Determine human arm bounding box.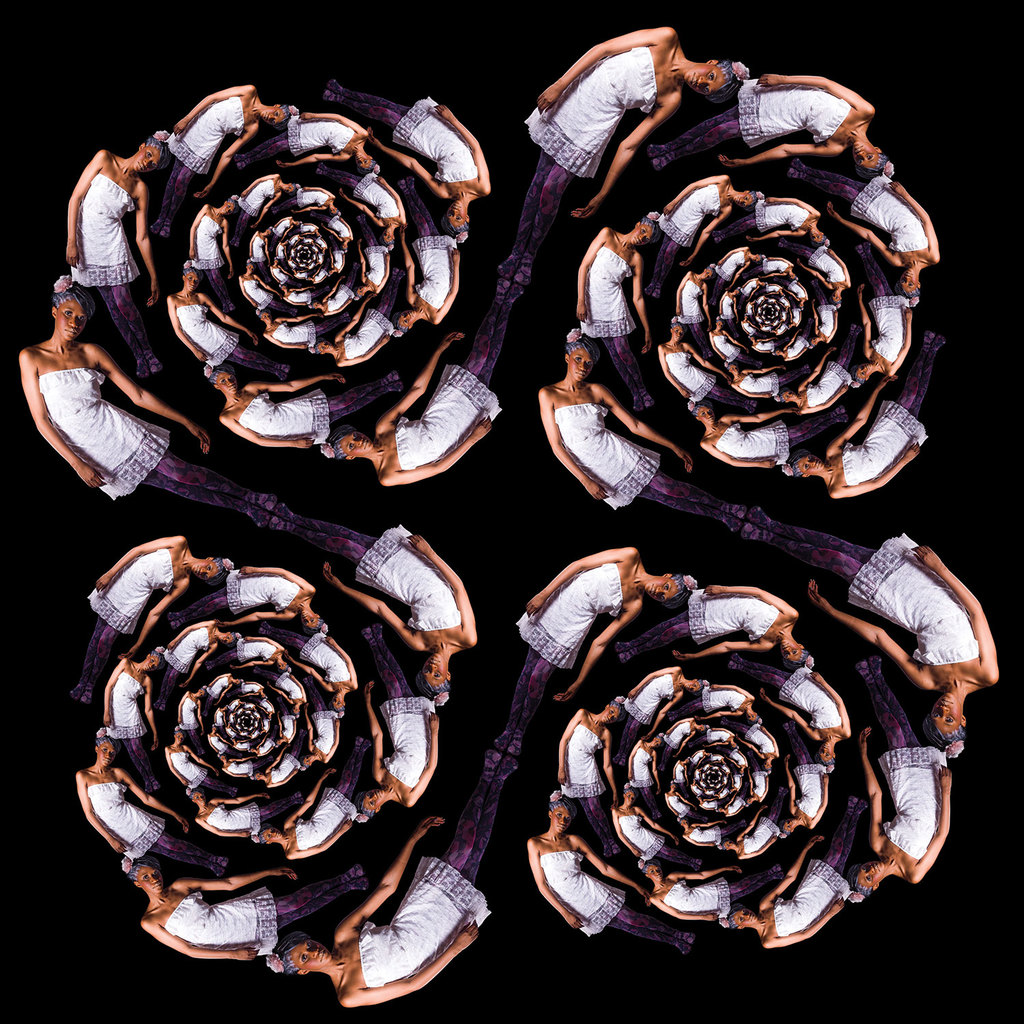
Determined: left=399, top=225, right=417, bottom=302.
